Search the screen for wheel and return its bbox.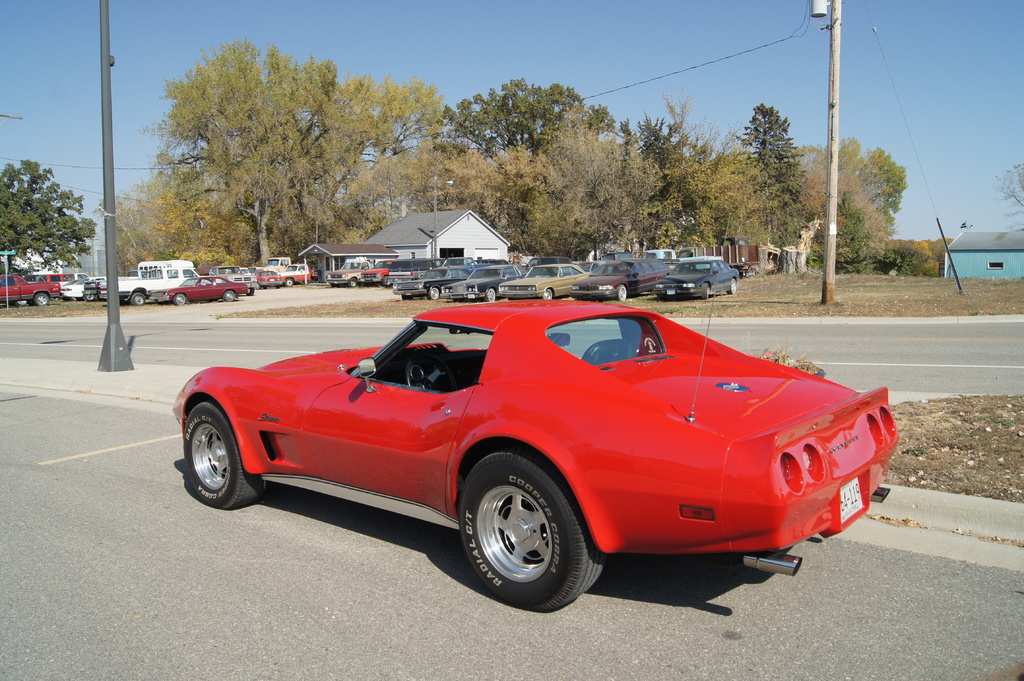
Found: <bbox>170, 293, 188, 306</bbox>.
